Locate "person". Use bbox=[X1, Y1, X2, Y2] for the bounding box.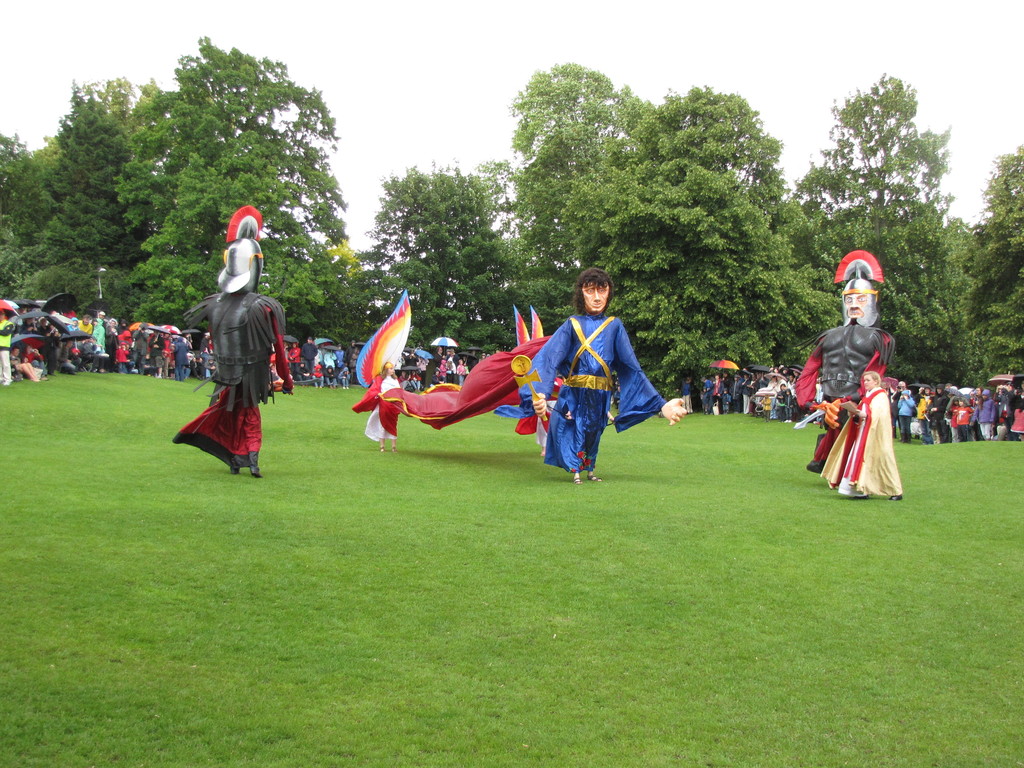
bbox=[533, 372, 564, 466].
